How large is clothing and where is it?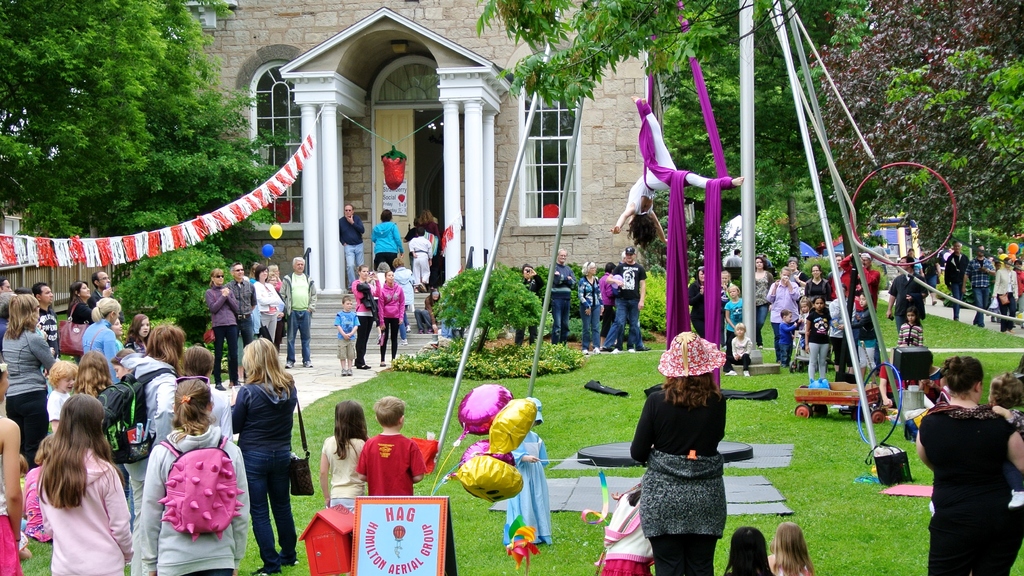
Bounding box: pyautogui.locateOnScreen(773, 547, 814, 575).
